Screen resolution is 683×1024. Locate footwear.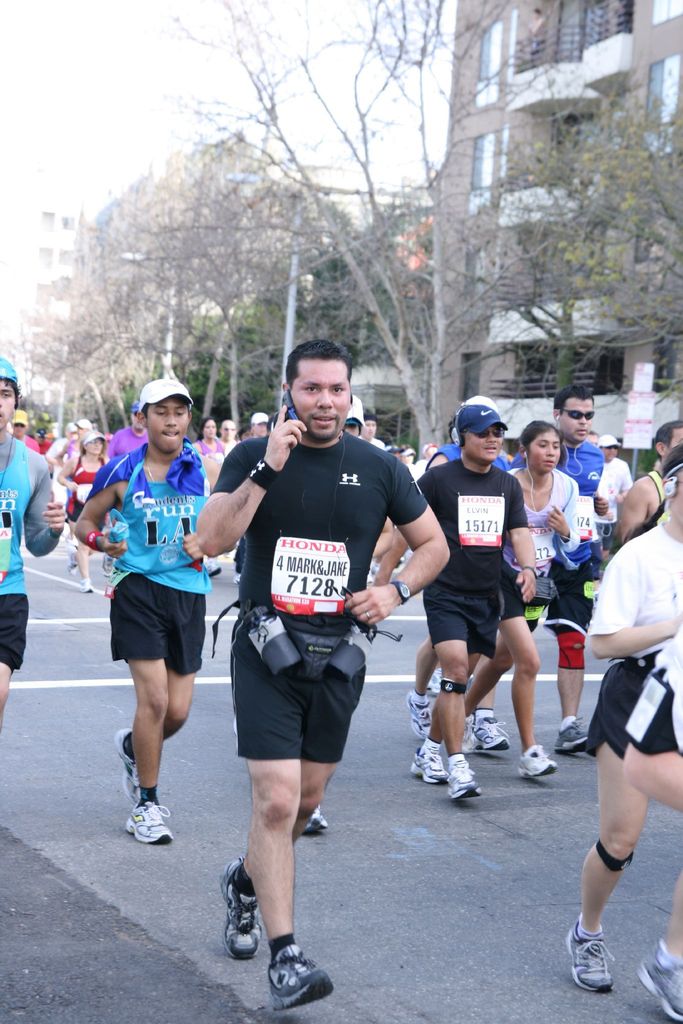
554, 712, 588, 758.
